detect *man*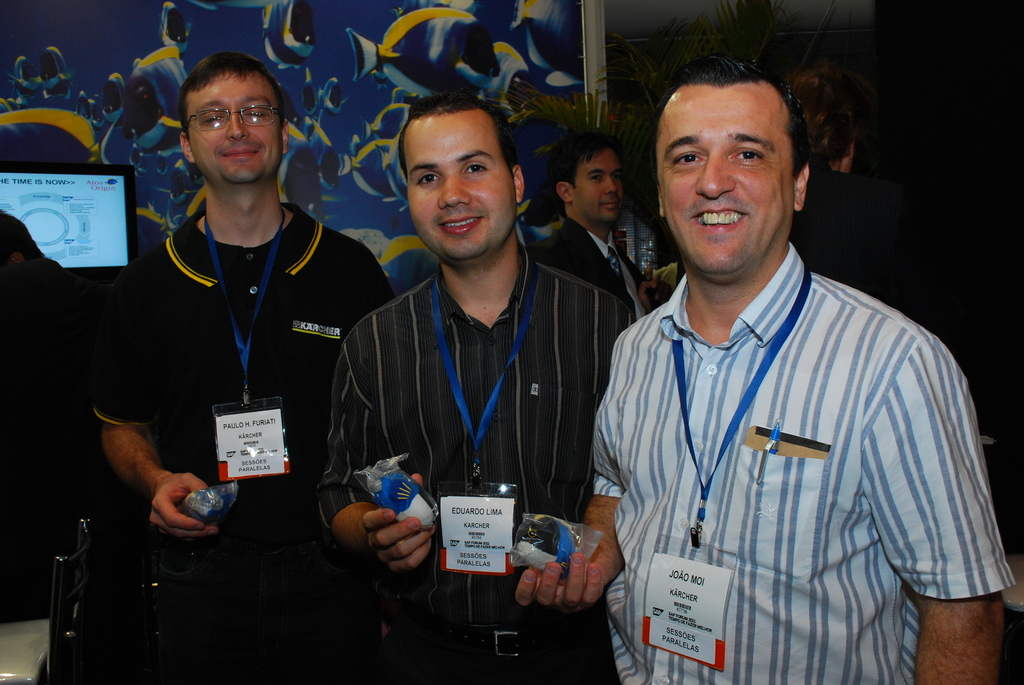
531/127/640/321
